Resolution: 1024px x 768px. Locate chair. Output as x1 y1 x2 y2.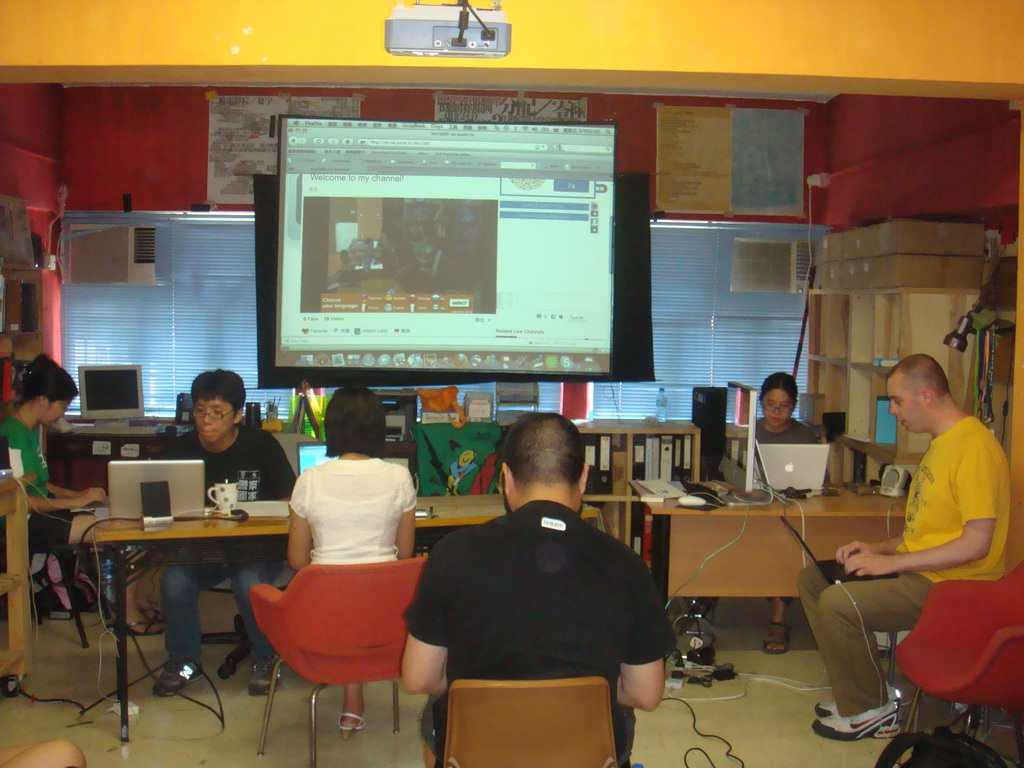
895 561 1023 767.
